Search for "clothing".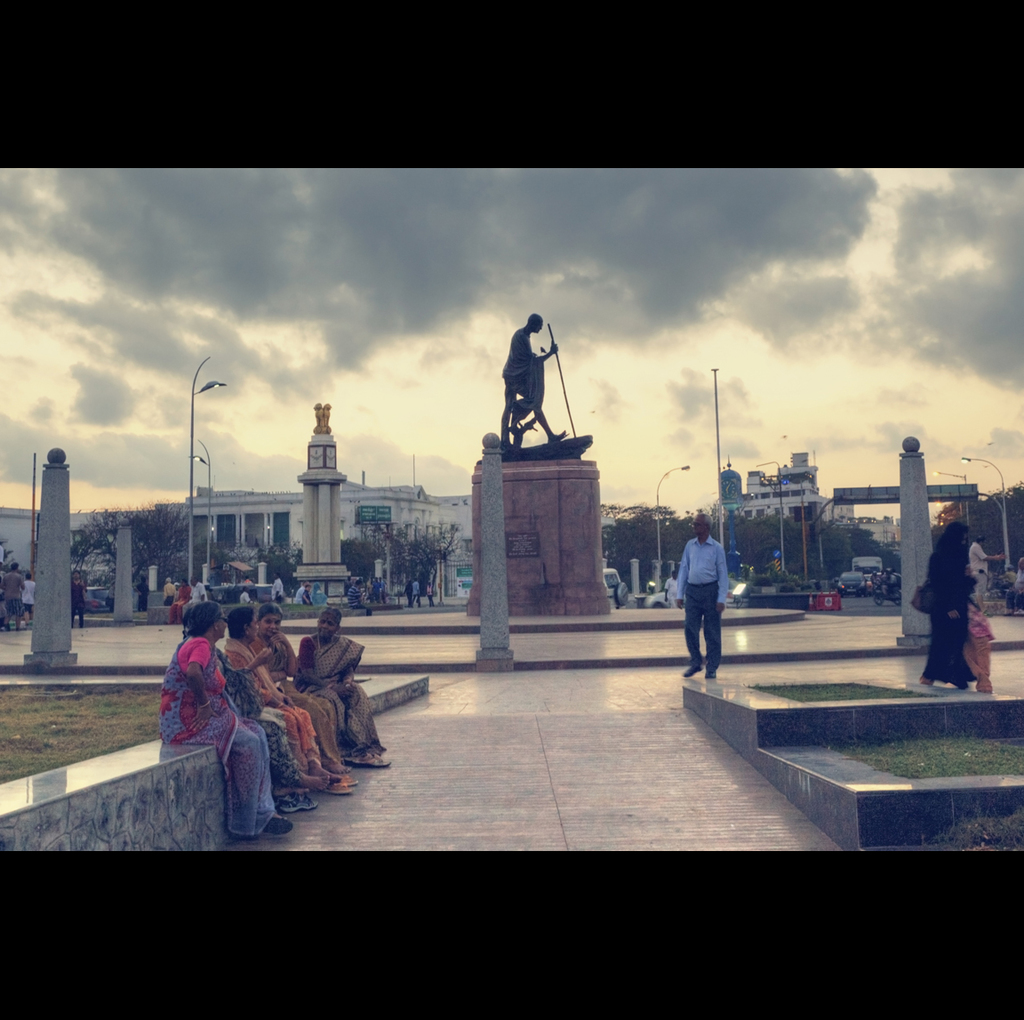
Found at crop(172, 579, 196, 622).
